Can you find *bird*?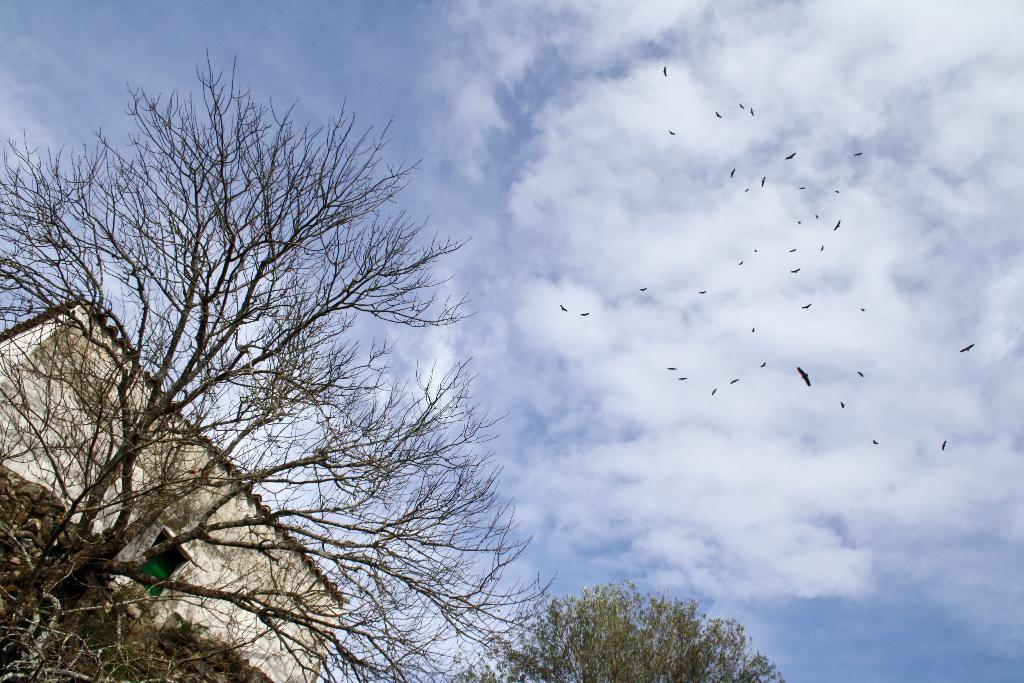
Yes, bounding box: (x1=660, y1=62, x2=668, y2=78).
